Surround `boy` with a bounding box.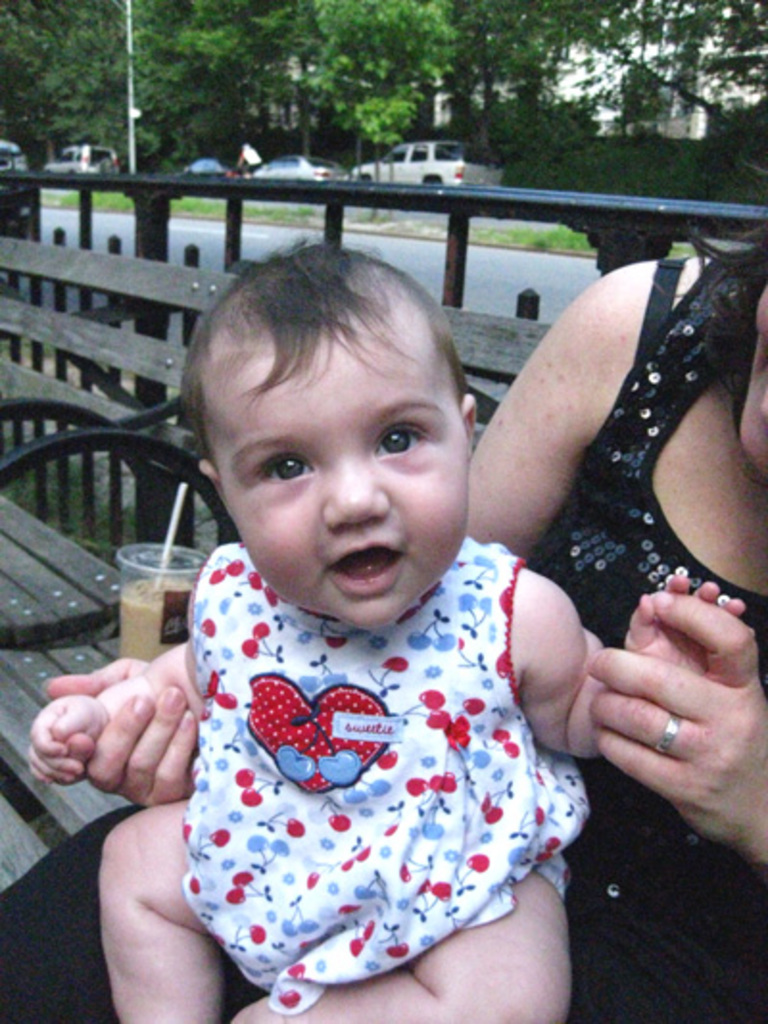
<bbox>23, 242, 745, 1022</bbox>.
